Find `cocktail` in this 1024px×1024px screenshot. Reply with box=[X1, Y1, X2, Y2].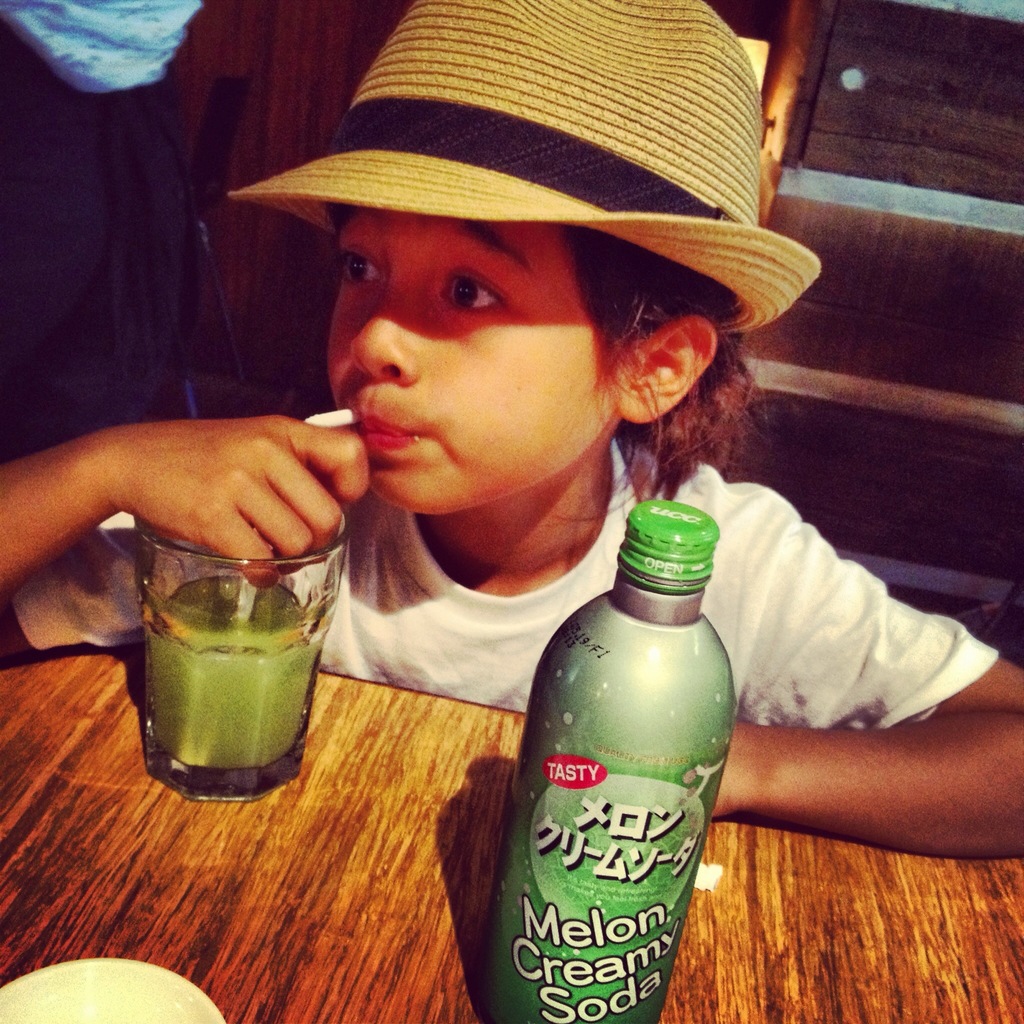
box=[132, 514, 350, 803].
